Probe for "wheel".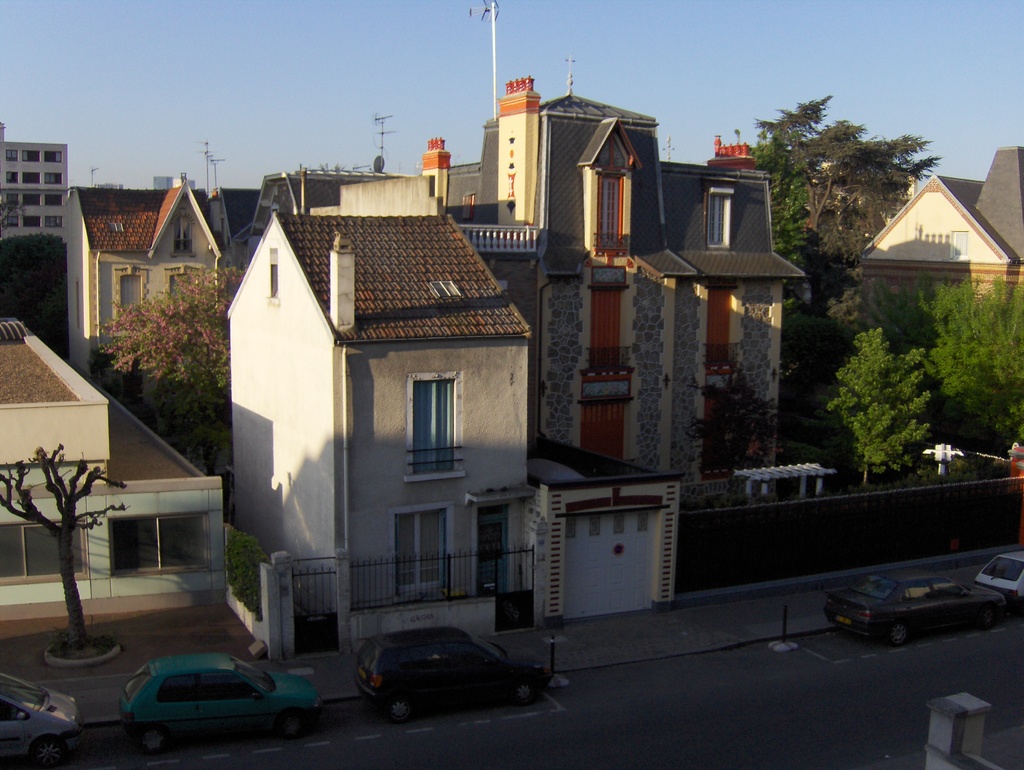
Probe result: <box>391,698,412,722</box>.
